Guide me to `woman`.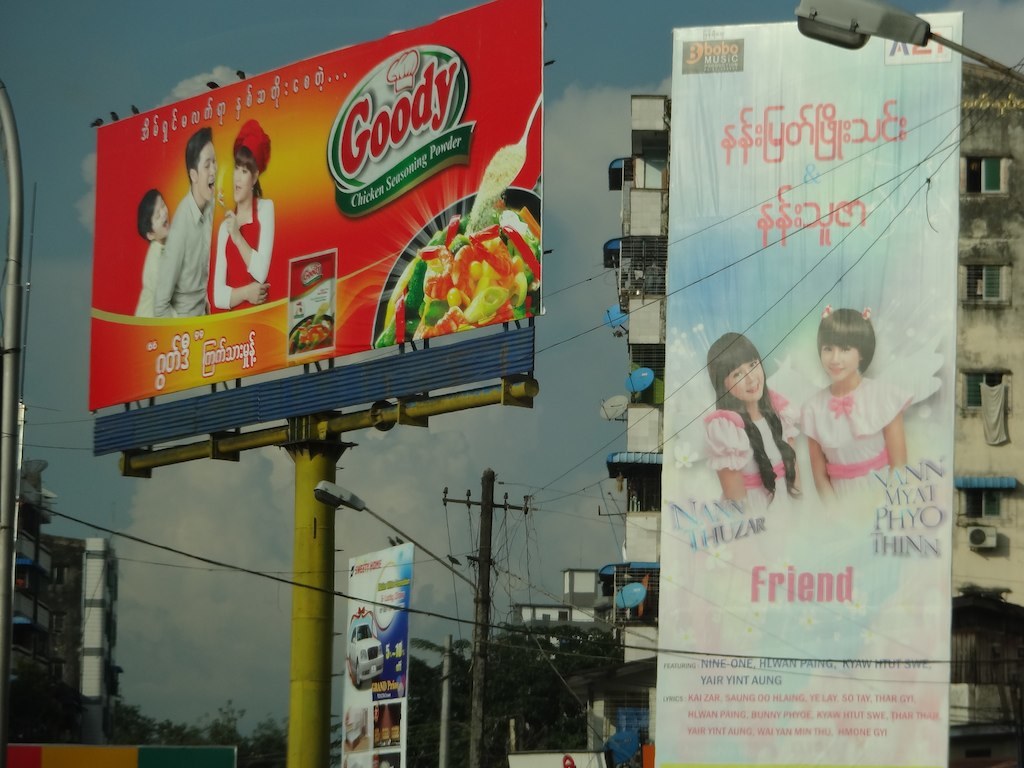
Guidance: pyautogui.locateOnScreen(801, 306, 943, 503).
